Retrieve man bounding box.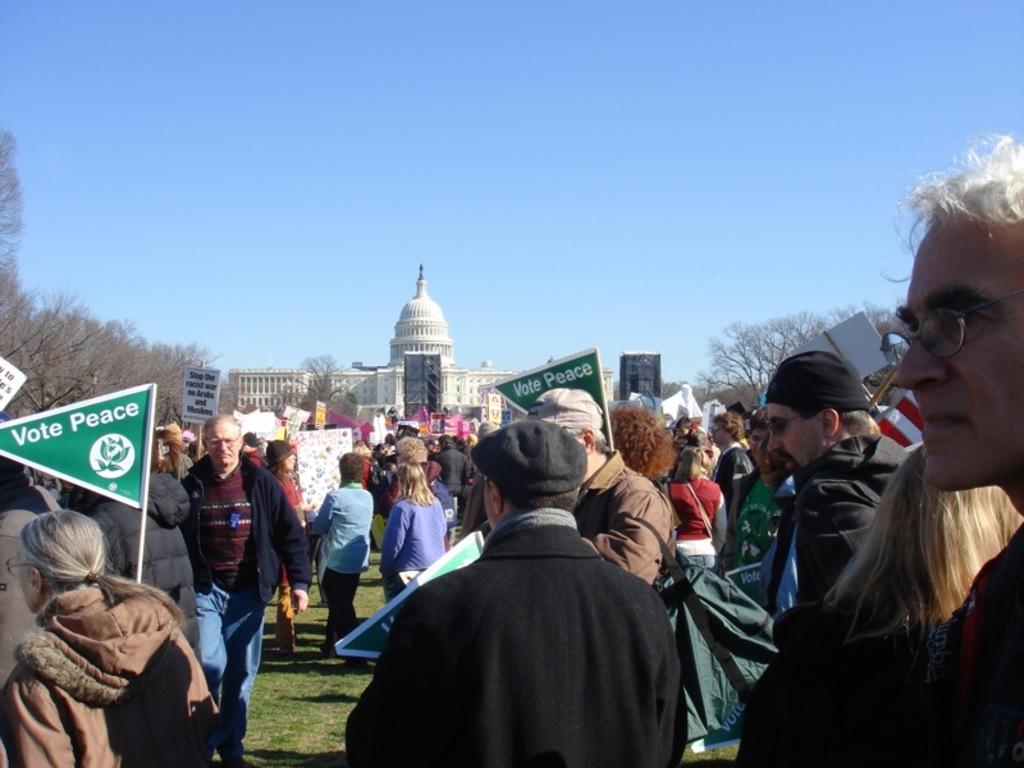
Bounding box: crop(713, 407, 749, 503).
